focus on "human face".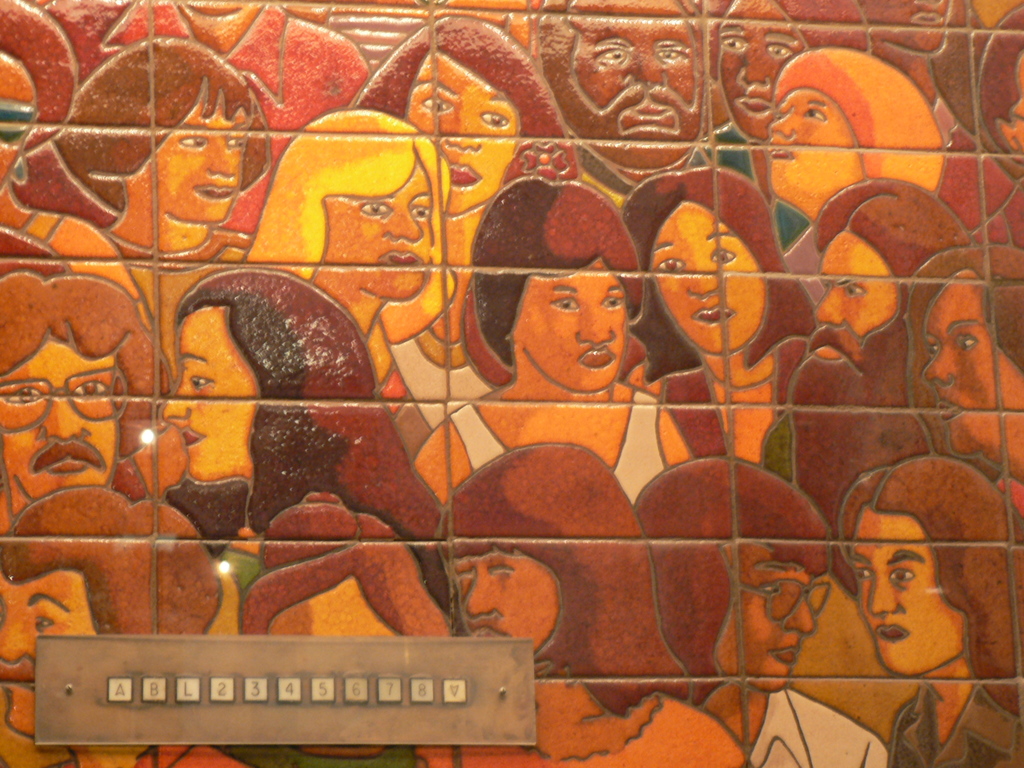
Focused at 767, 88, 846, 191.
